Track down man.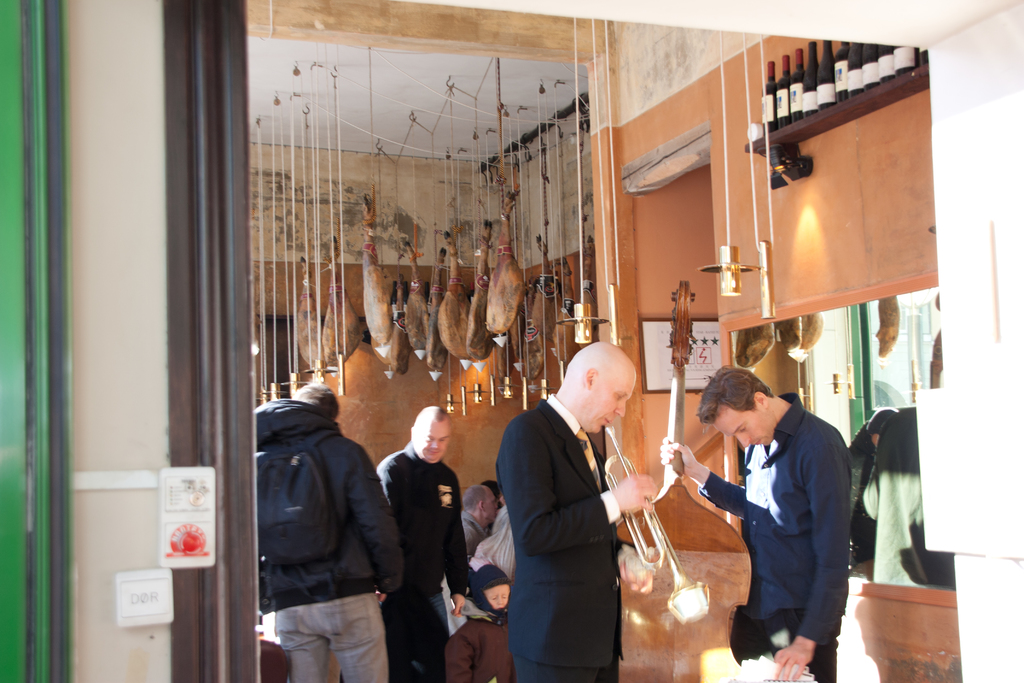
Tracked to select_region(466, 482, 504, 554).
